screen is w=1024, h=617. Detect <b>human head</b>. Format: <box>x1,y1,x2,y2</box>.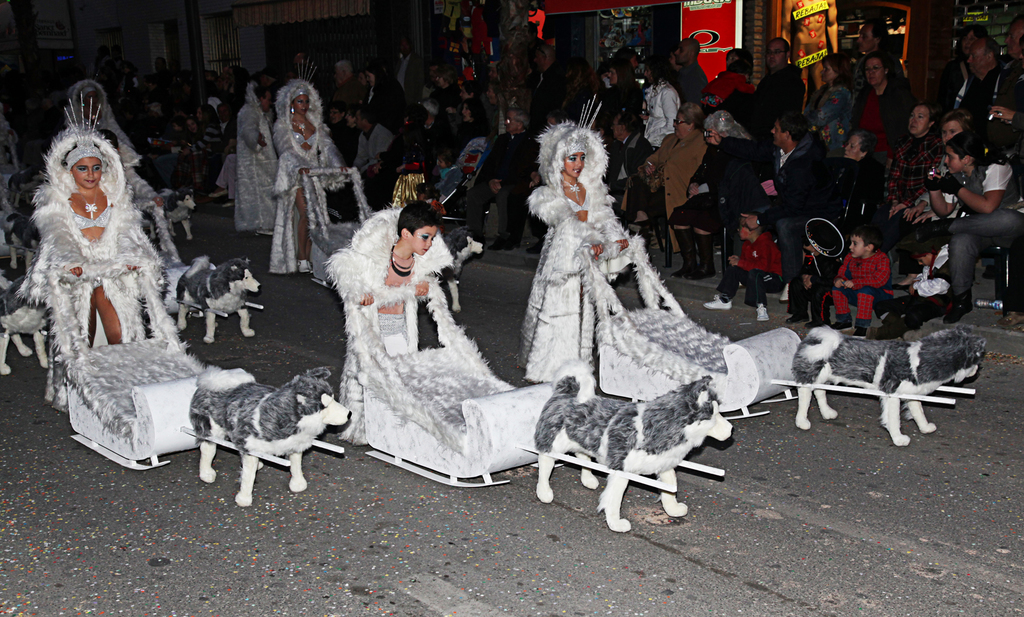
<box>365,65,388,89</box>.
